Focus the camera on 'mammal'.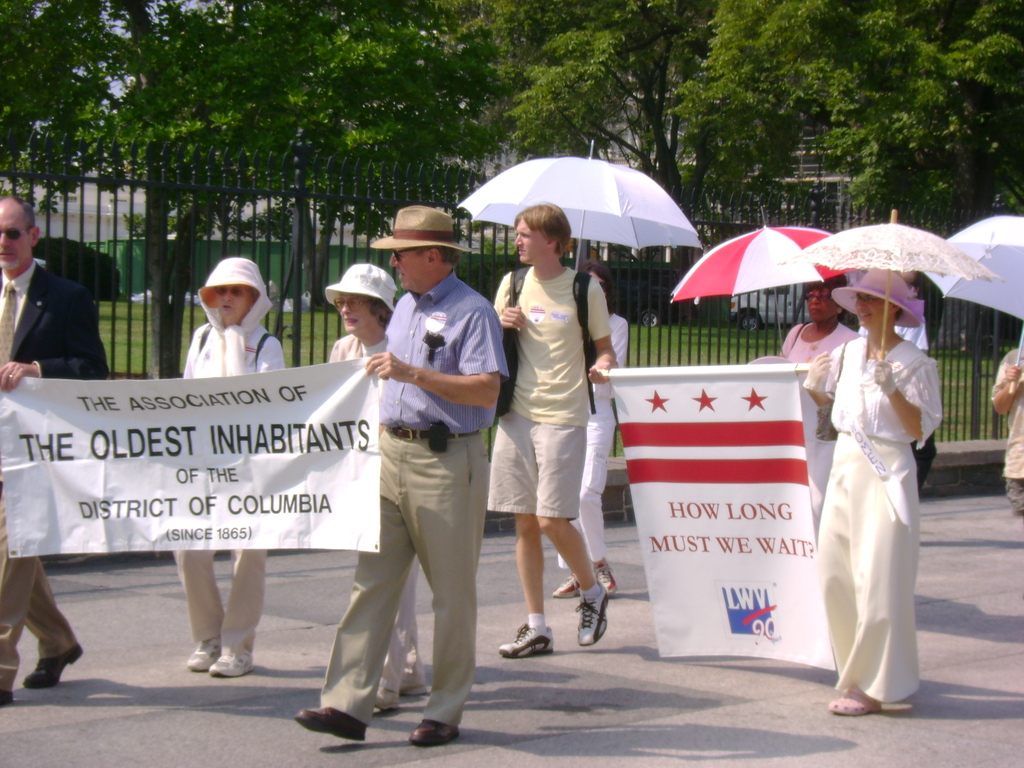
Focus region: crop(986, 346, 1023, 524).
